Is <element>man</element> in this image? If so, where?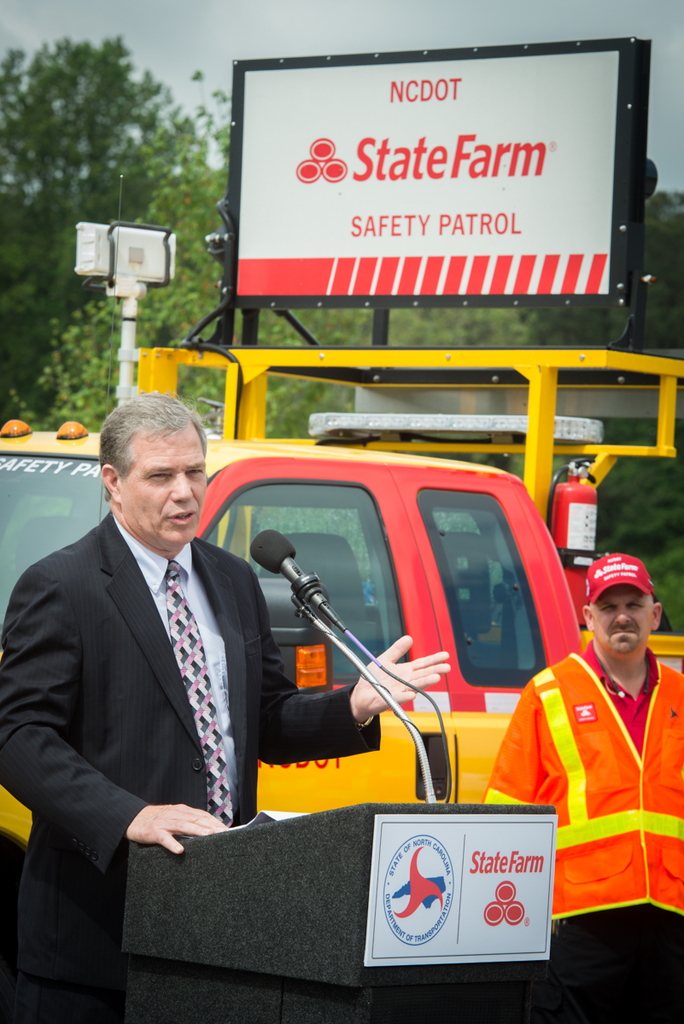
Yes, at x1=0, y1=395, x2=450, y2=1023.
